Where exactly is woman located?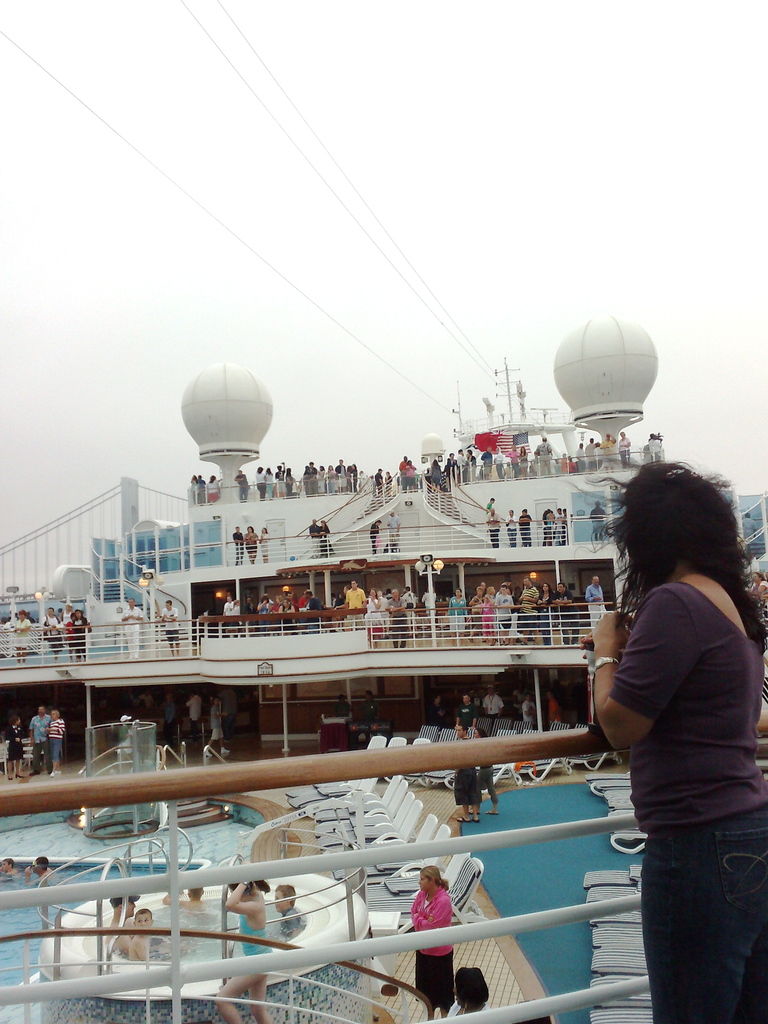
Its bounding box is region(263, 466, 277, 500).
